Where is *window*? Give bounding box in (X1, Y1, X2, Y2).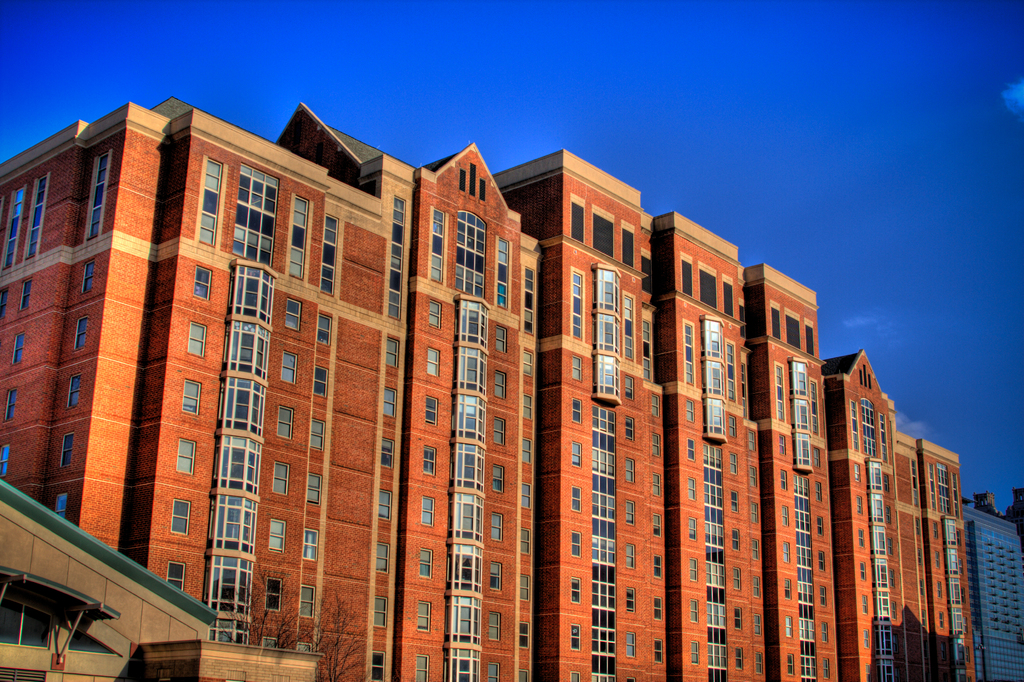
(689, 480, 697, 499).
